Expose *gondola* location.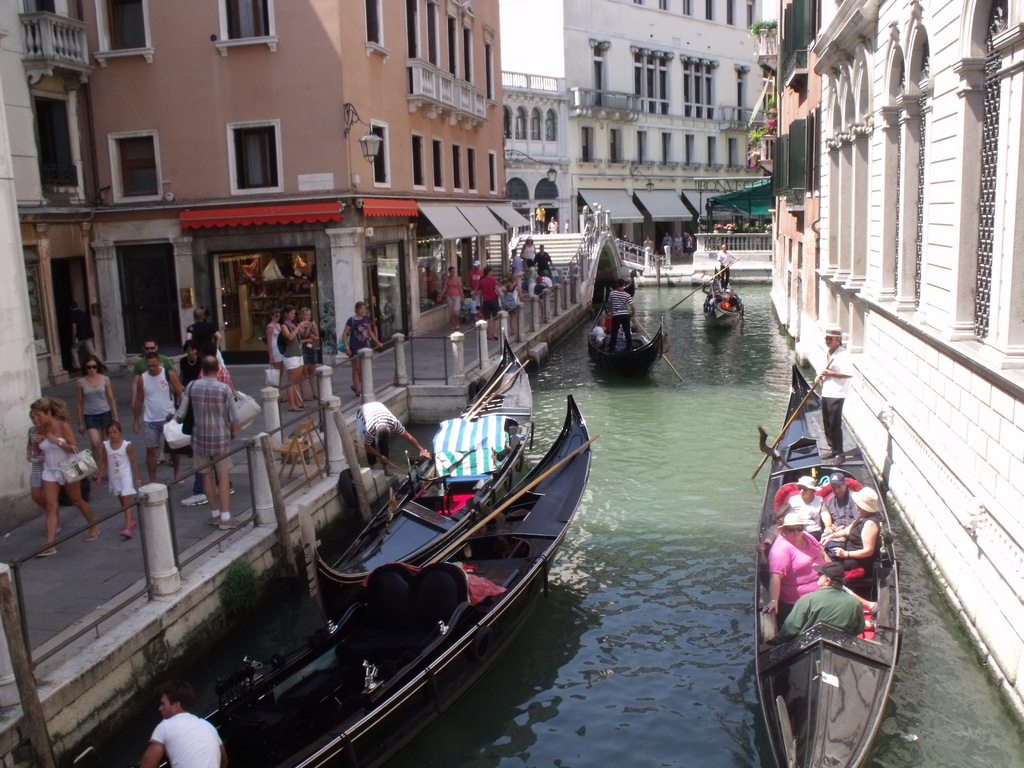
Exposed at 294/322/538/632.
